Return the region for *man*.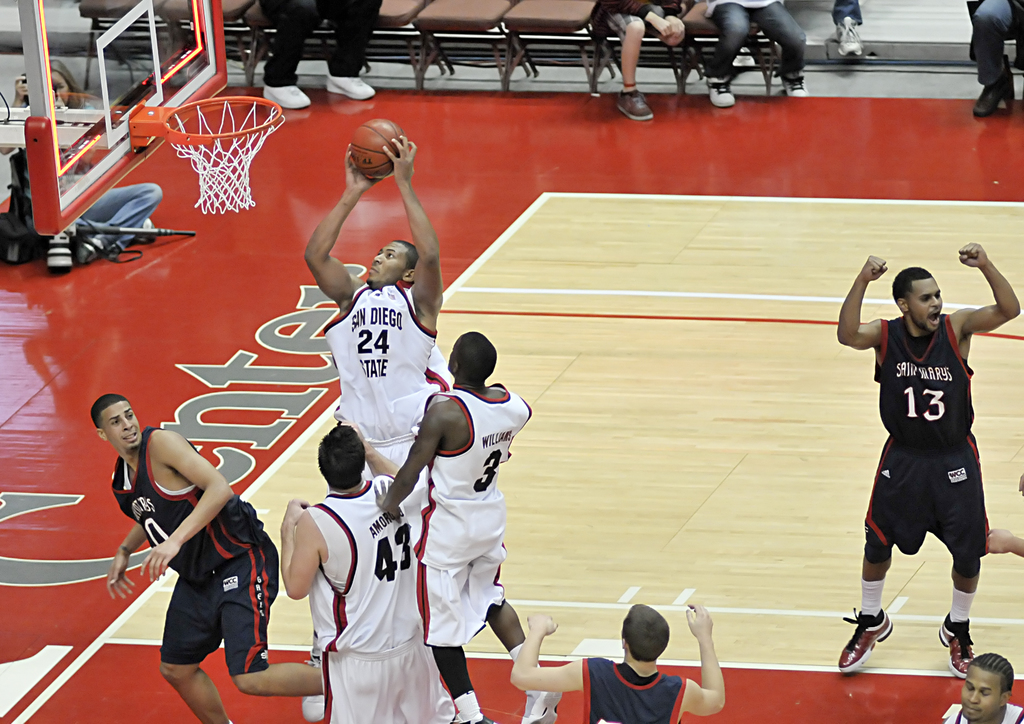
303,135,442,479.
